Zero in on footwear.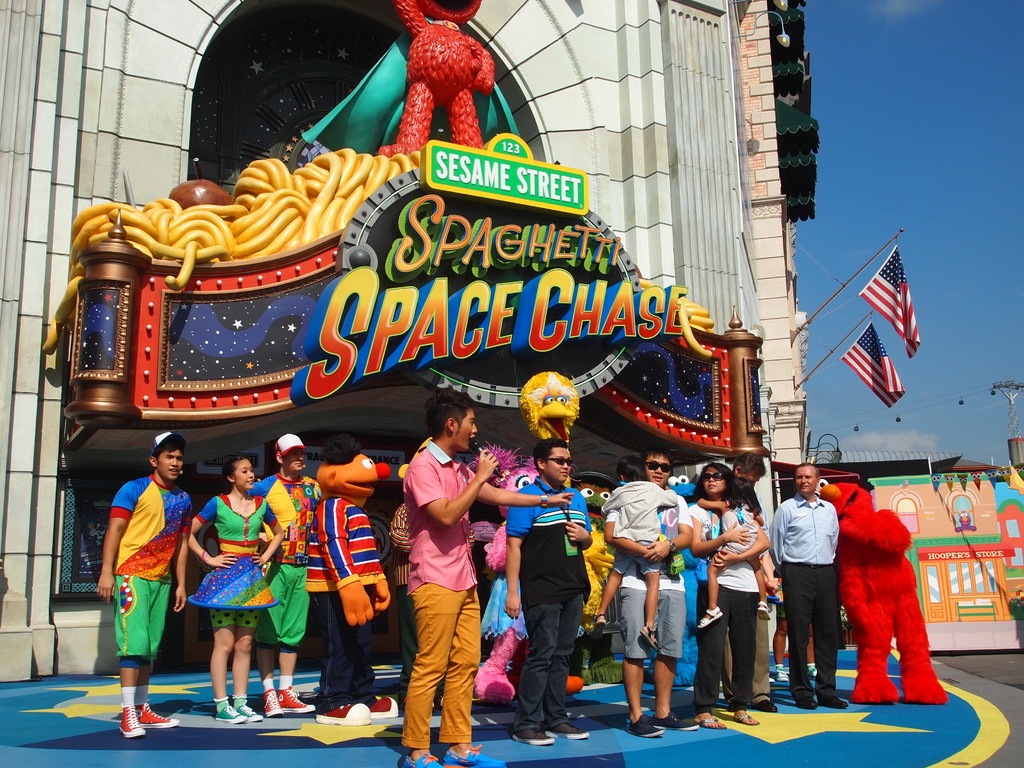
Zeroed in: 314:702:370:728.
